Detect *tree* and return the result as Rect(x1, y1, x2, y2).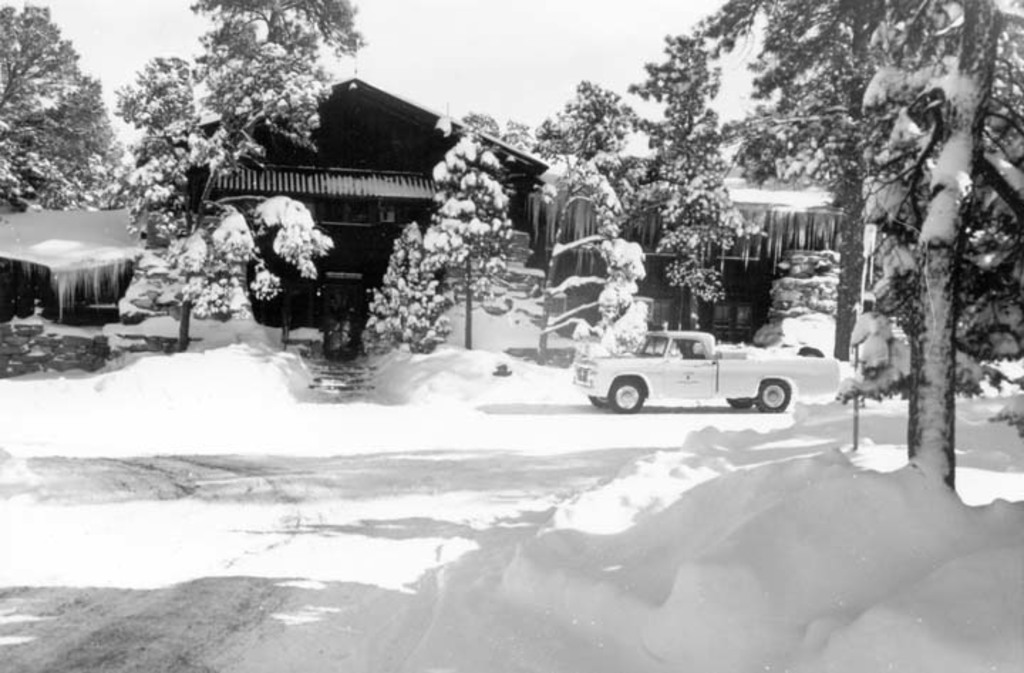
Rect(0, 7, 142, 211).
